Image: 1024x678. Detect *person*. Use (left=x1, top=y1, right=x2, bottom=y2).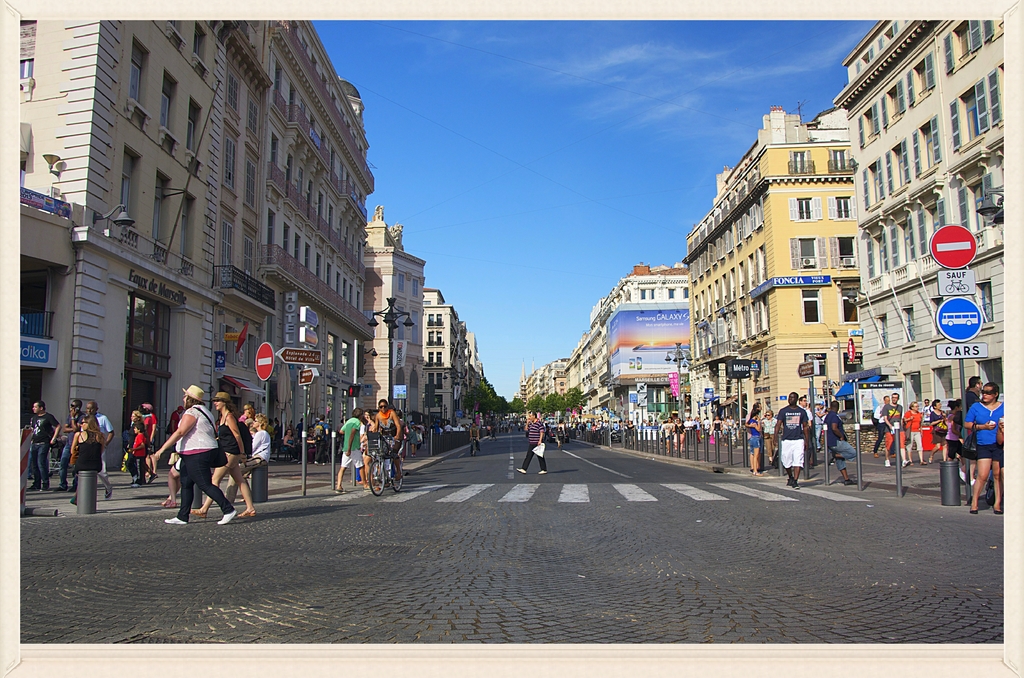
(left=186, top=384, right=261, bottom=517).
